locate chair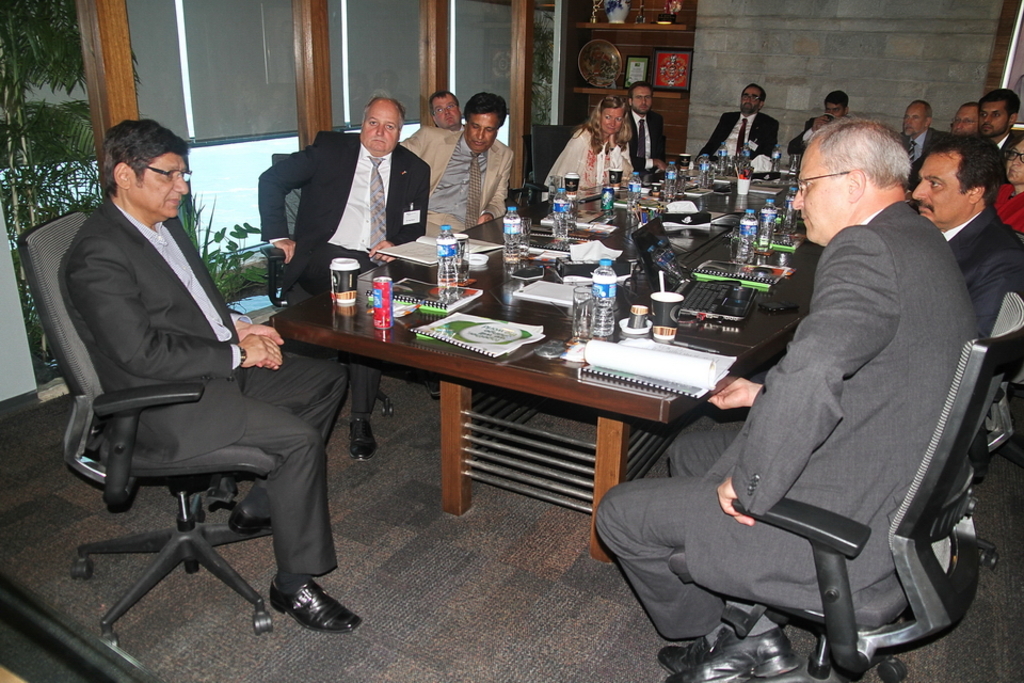
9/208/273/644
